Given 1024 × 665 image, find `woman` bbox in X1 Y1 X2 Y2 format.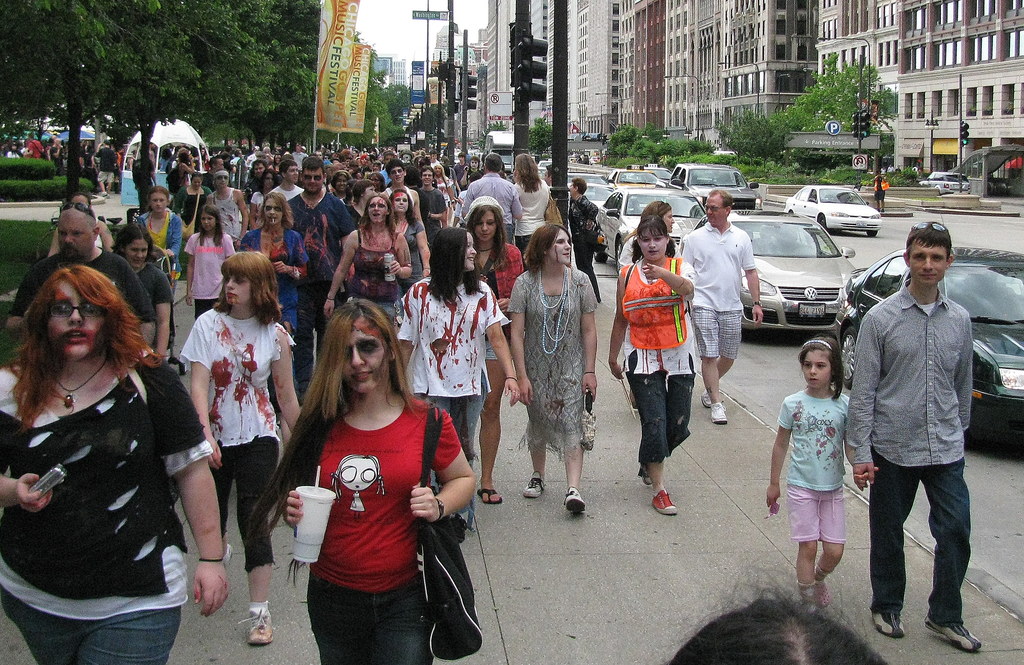
433 162 454 217.
